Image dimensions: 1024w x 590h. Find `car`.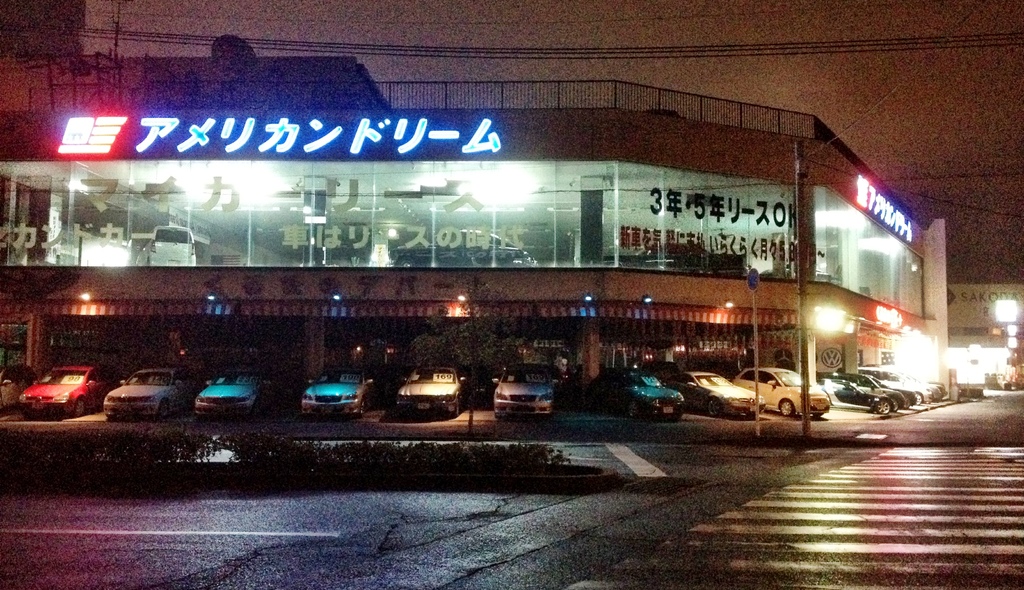
Rect(877, 365, 933, 403).
